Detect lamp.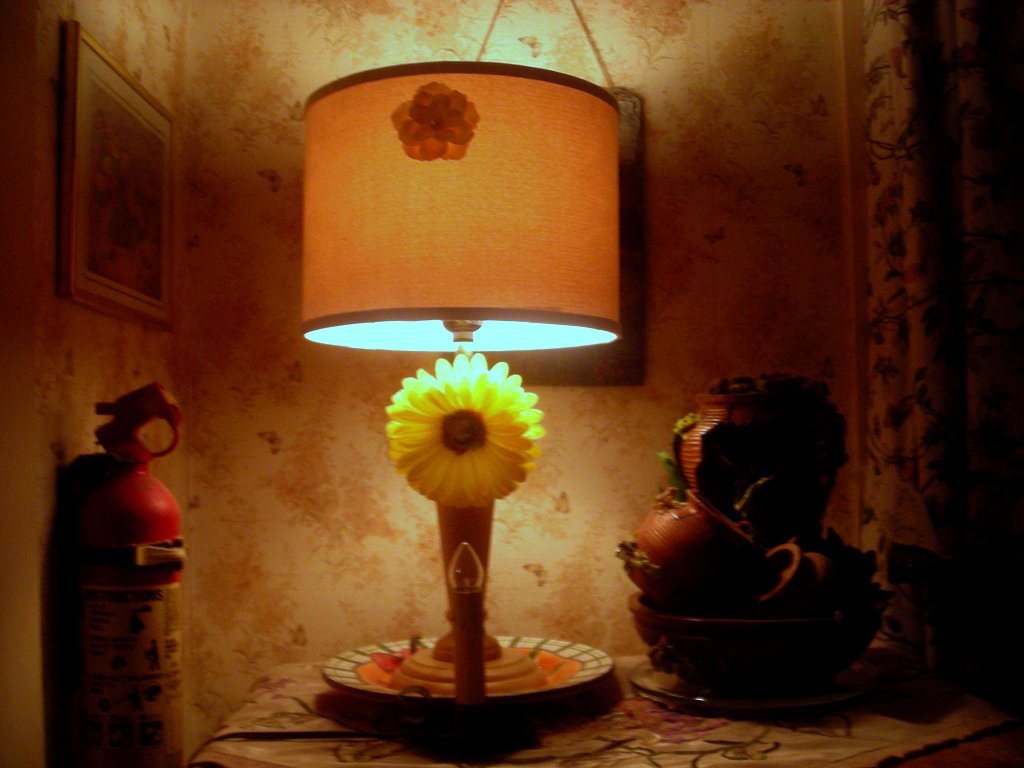
Detected at detection(185, 56, 629, 758).
